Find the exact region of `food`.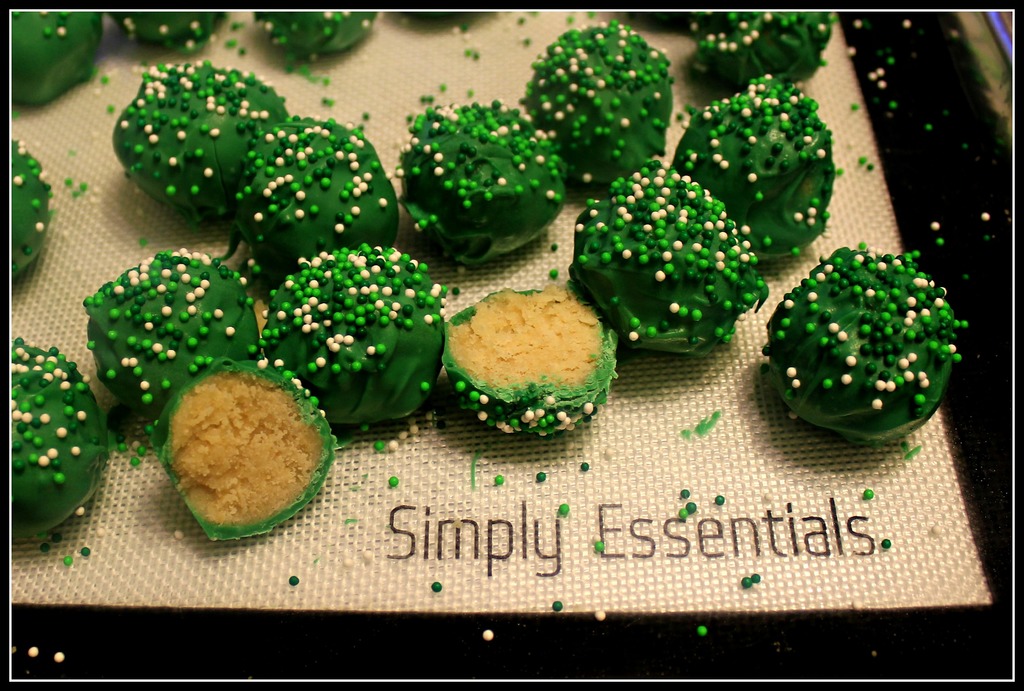
Exact region: x1=250, y1=12, x2=380, y2=55.
